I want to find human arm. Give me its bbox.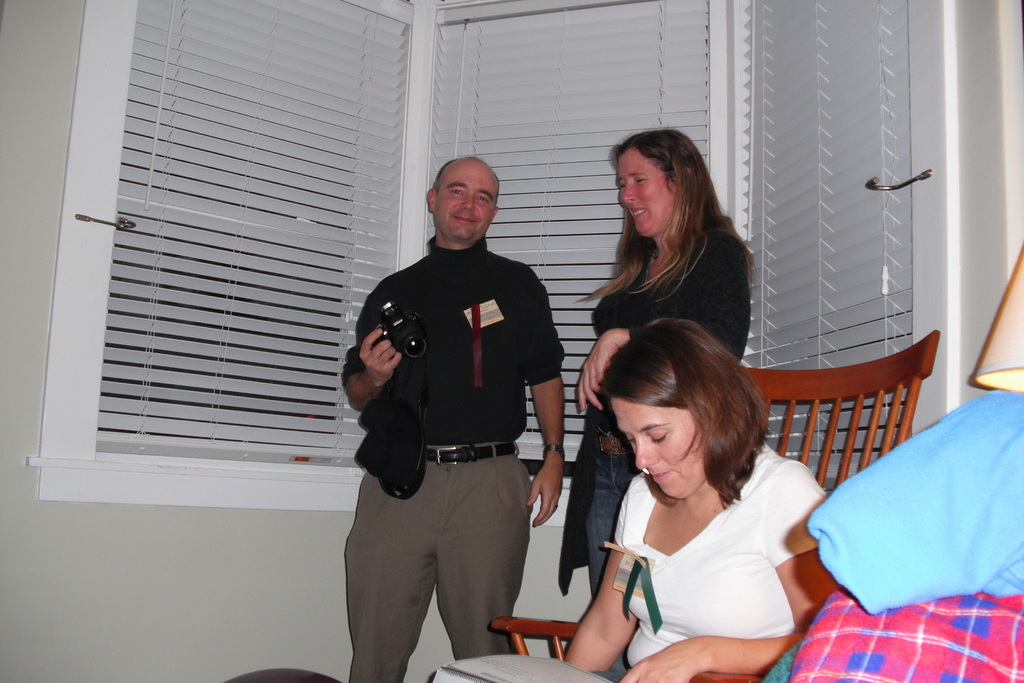
(570, 236, 755, 410).
